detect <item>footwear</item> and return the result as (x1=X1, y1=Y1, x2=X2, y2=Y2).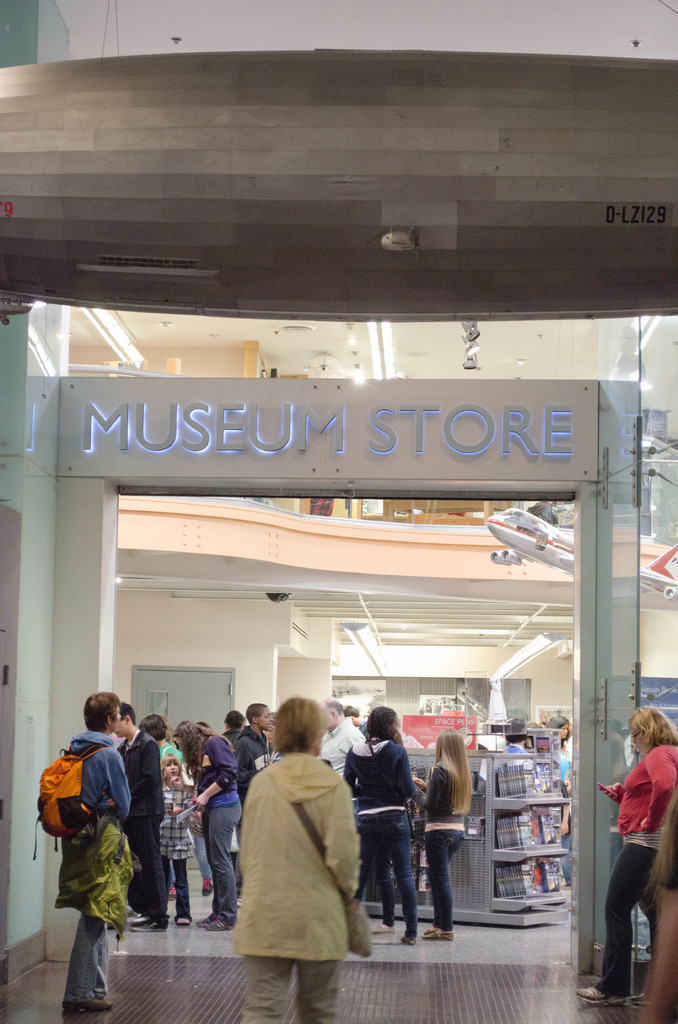
(x1=400, y1=934, x2=414, y2=947).
